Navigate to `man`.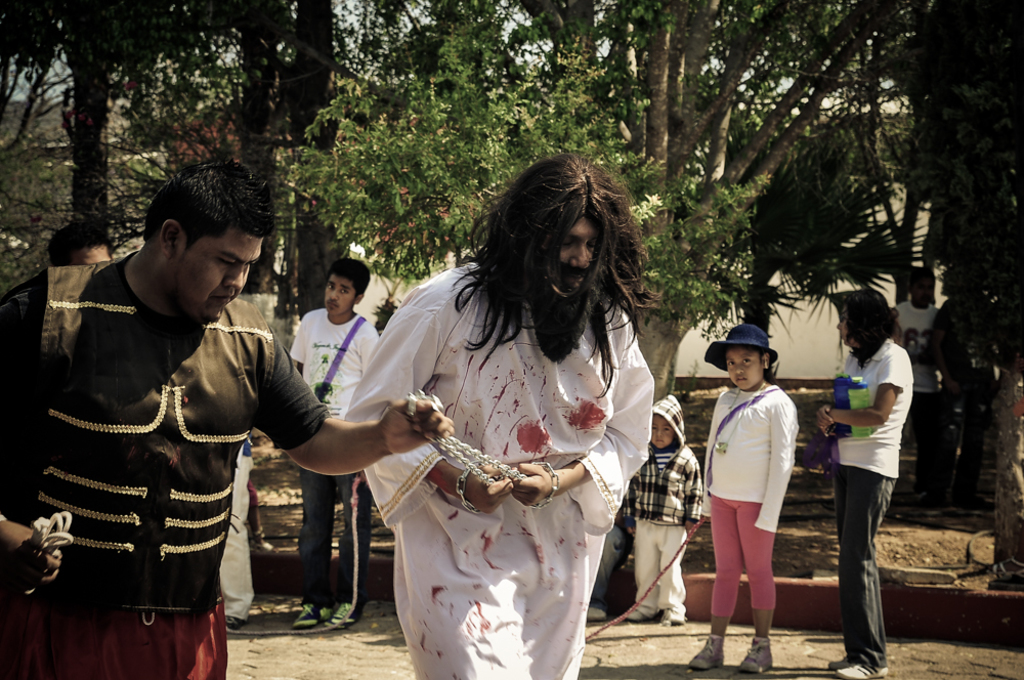
Navigation target: BBox(889, 259, 952, 501).
